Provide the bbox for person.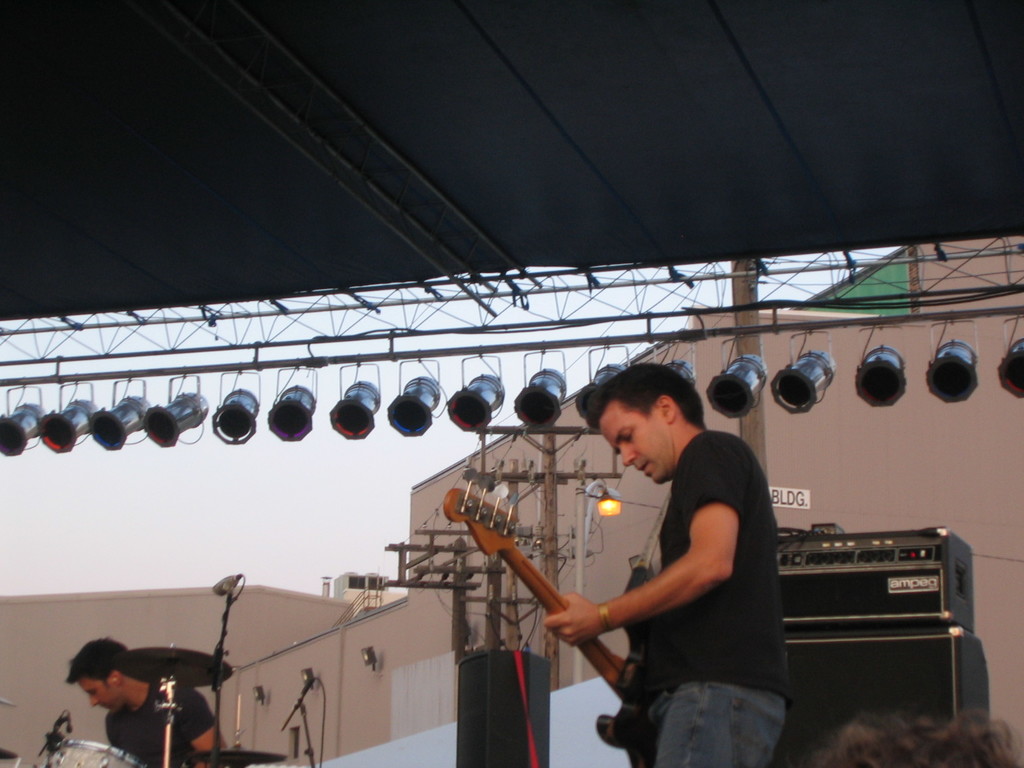
{"x1": 67, "y1": 636, "x2": 227, "y2": 767}.
